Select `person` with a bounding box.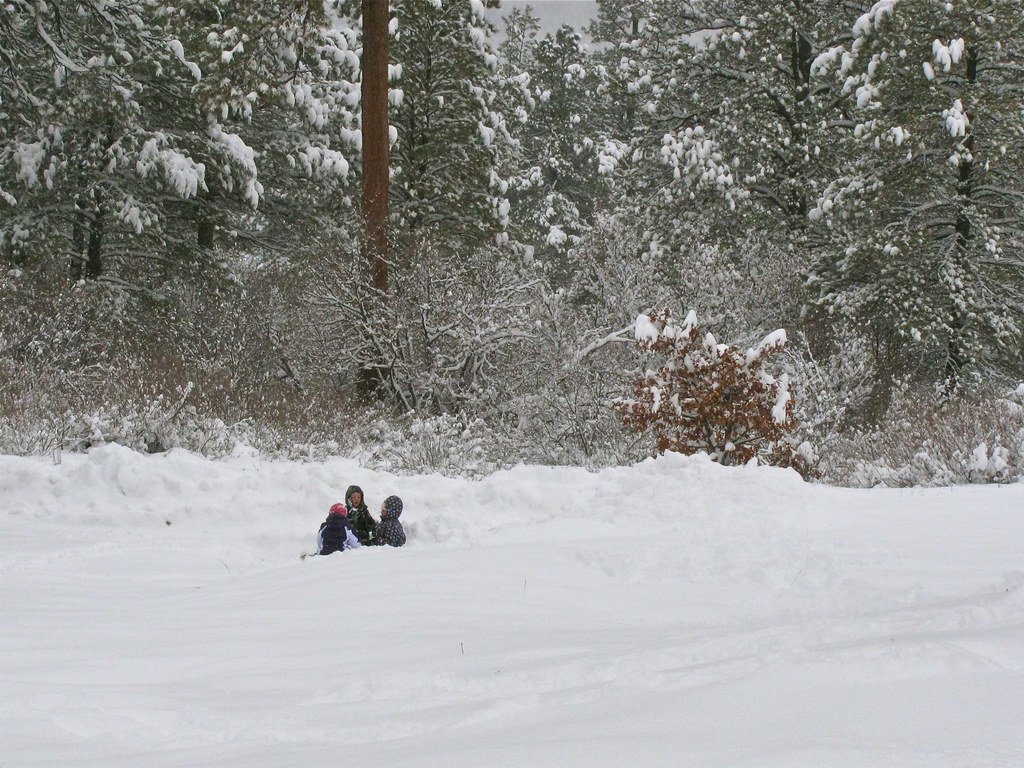
{"left": 364, "top": 492, "right": 412, "bottom": 543}.
